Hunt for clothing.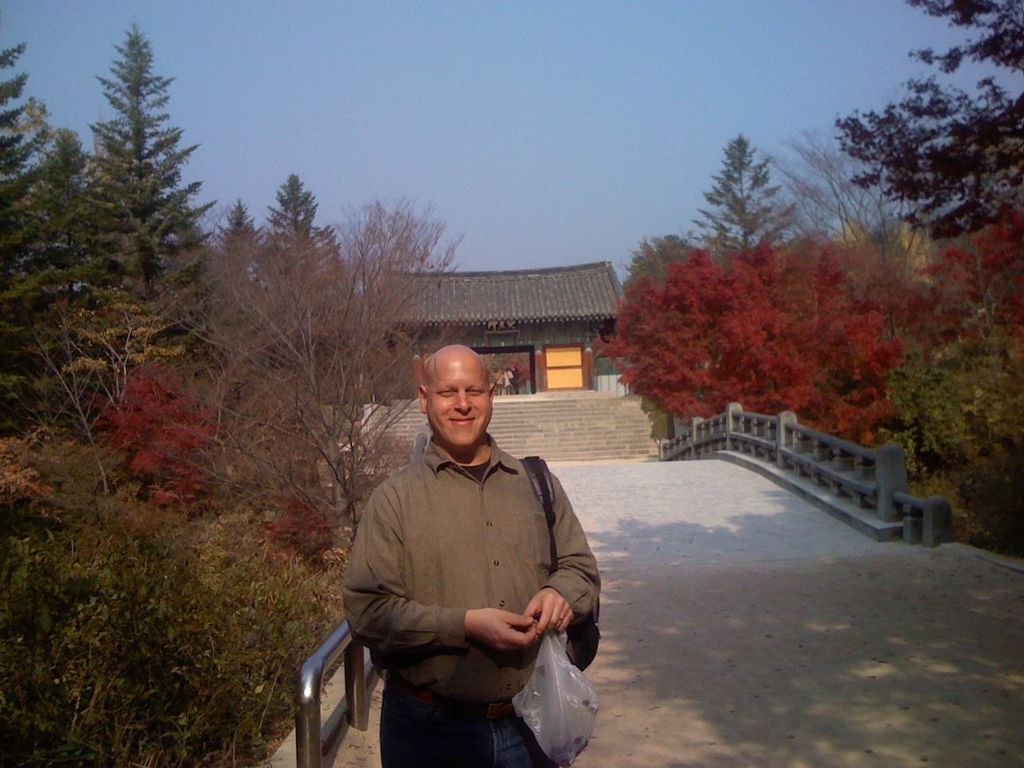
Hunted down at [left=309, top=404, right=600, bottom=746].
